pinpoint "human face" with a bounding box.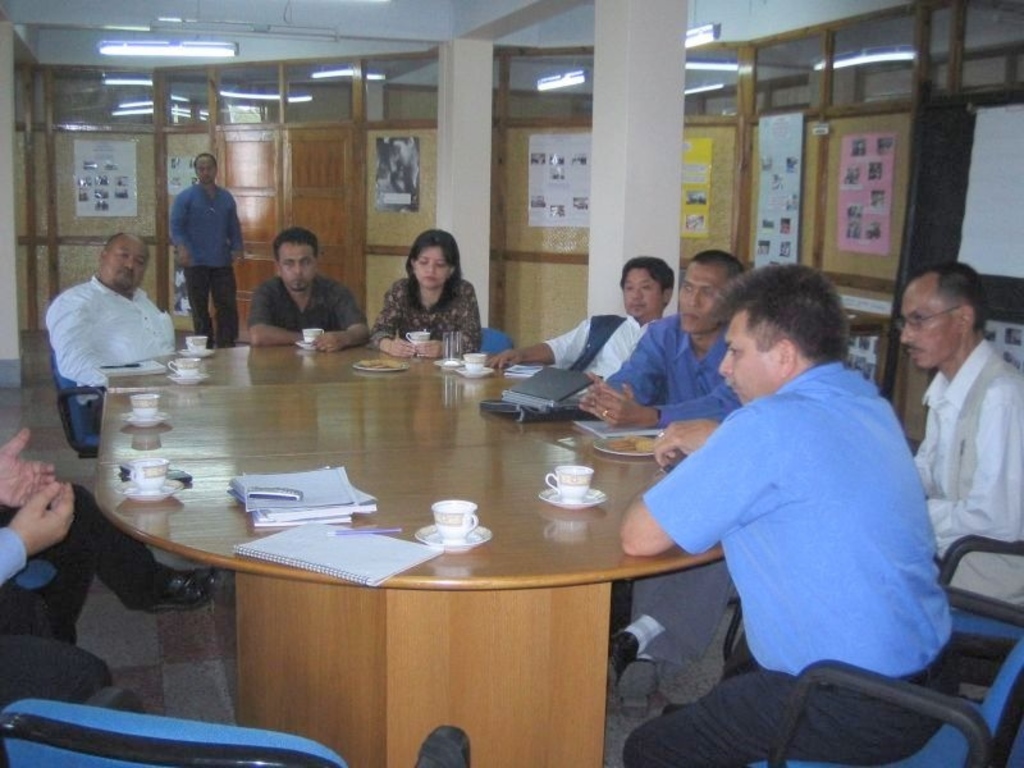
l=623, t=266, r=663, b=316.
